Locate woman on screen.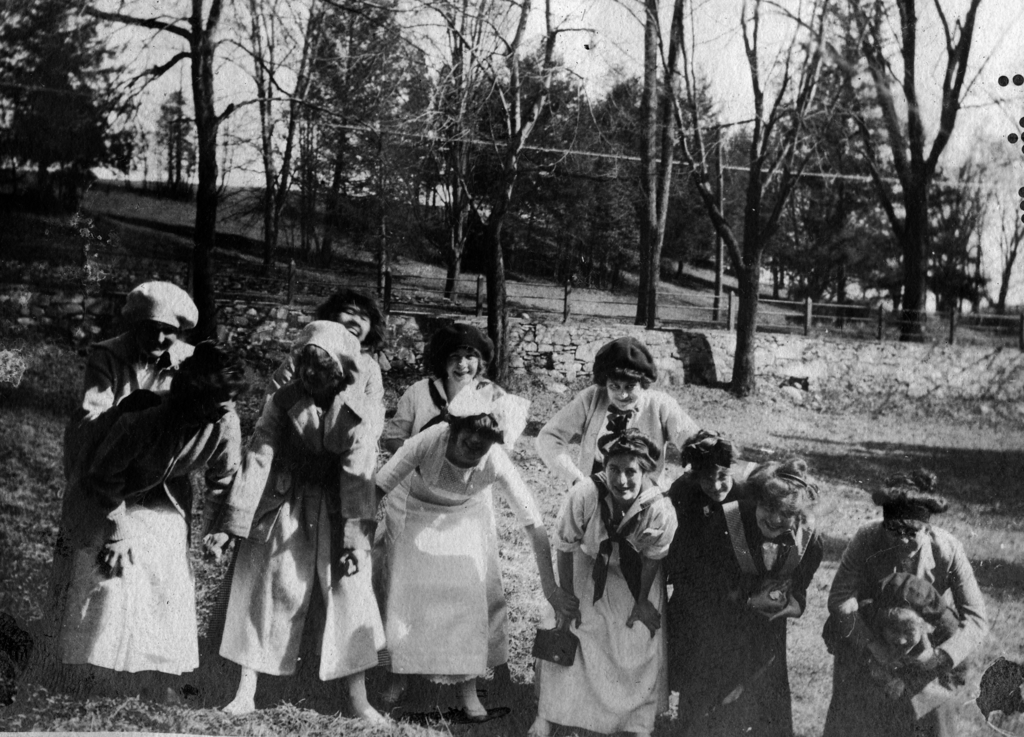
On screen at bbox=[829, 475, 991, 736].
